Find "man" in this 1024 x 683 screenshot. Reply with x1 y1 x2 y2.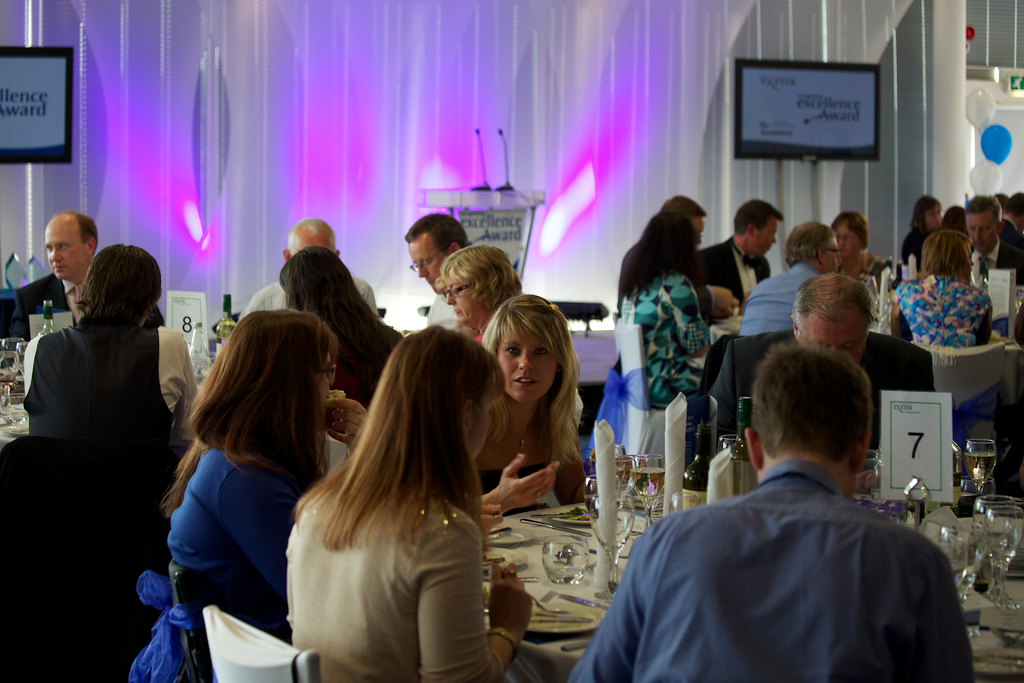
998 193 1023 251.
